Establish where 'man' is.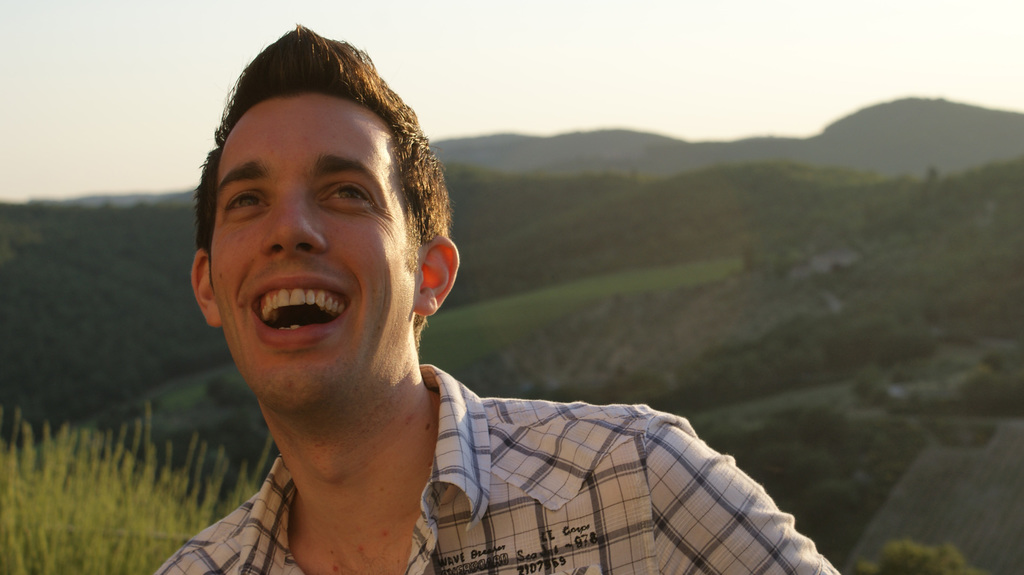
Established at pyautogui.locateOnScreen(116, 59, 799, 565).
